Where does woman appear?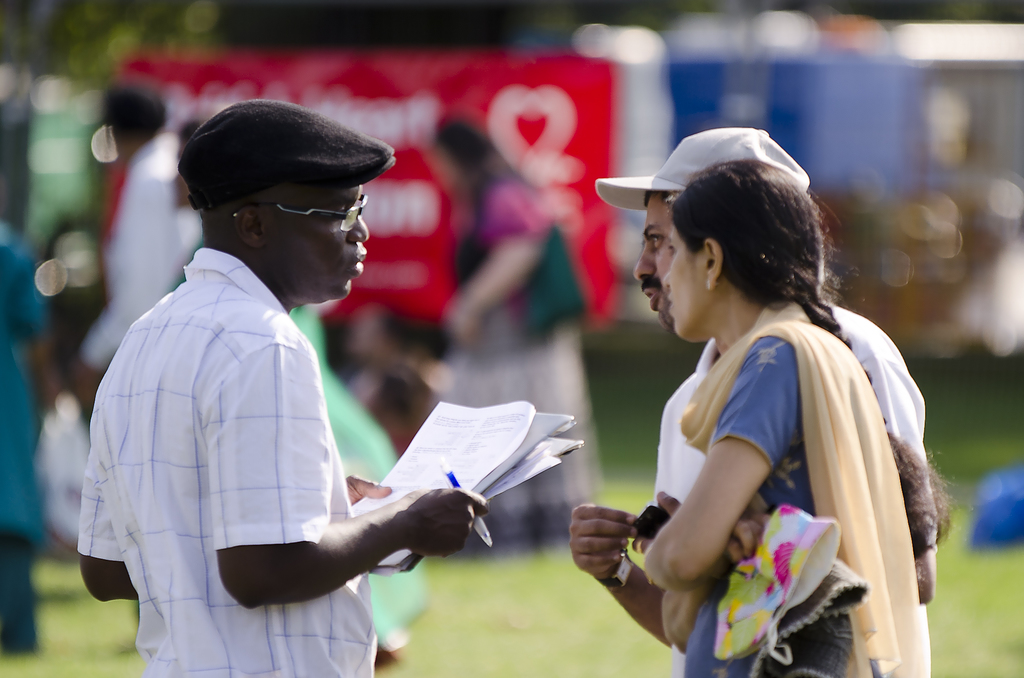
Appears at (633, 159, 963, 677).
